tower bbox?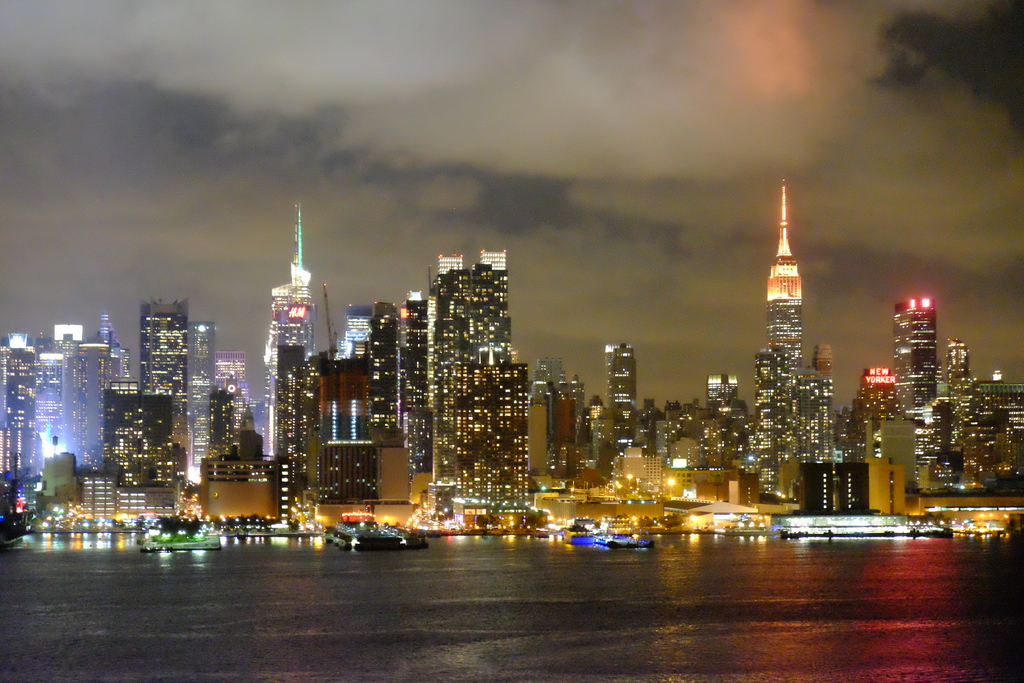
<bbox>100, 381, 189, 508</bbox>
